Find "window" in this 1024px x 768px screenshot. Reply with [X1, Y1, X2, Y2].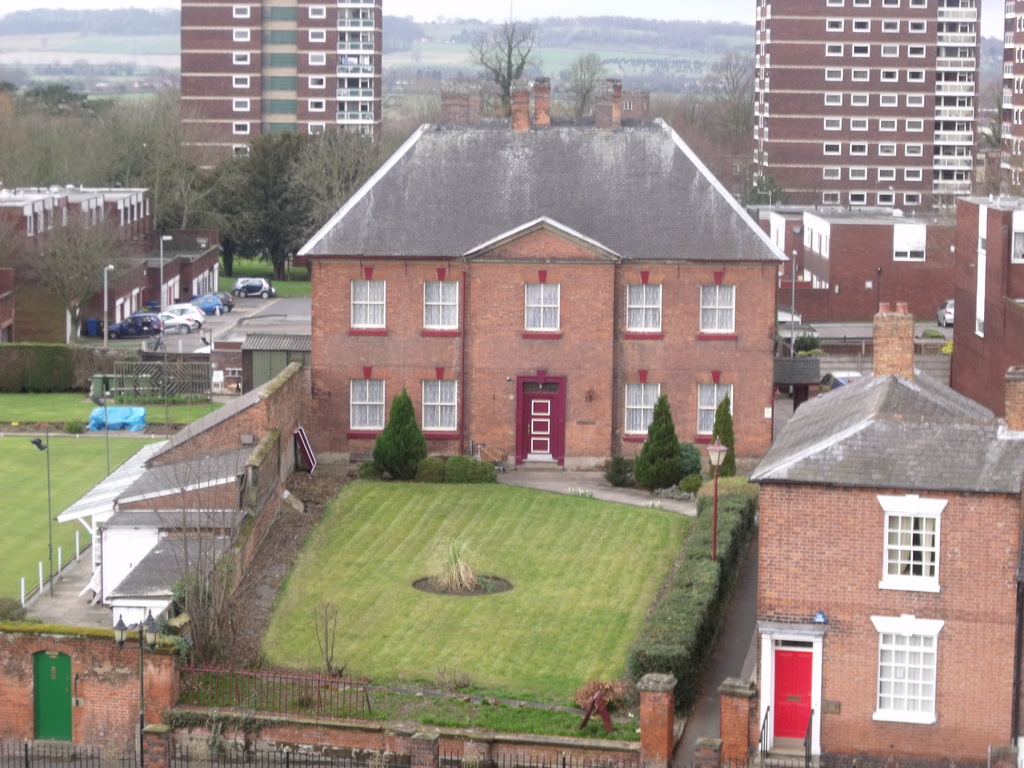
[838, 140, 866, 156].
